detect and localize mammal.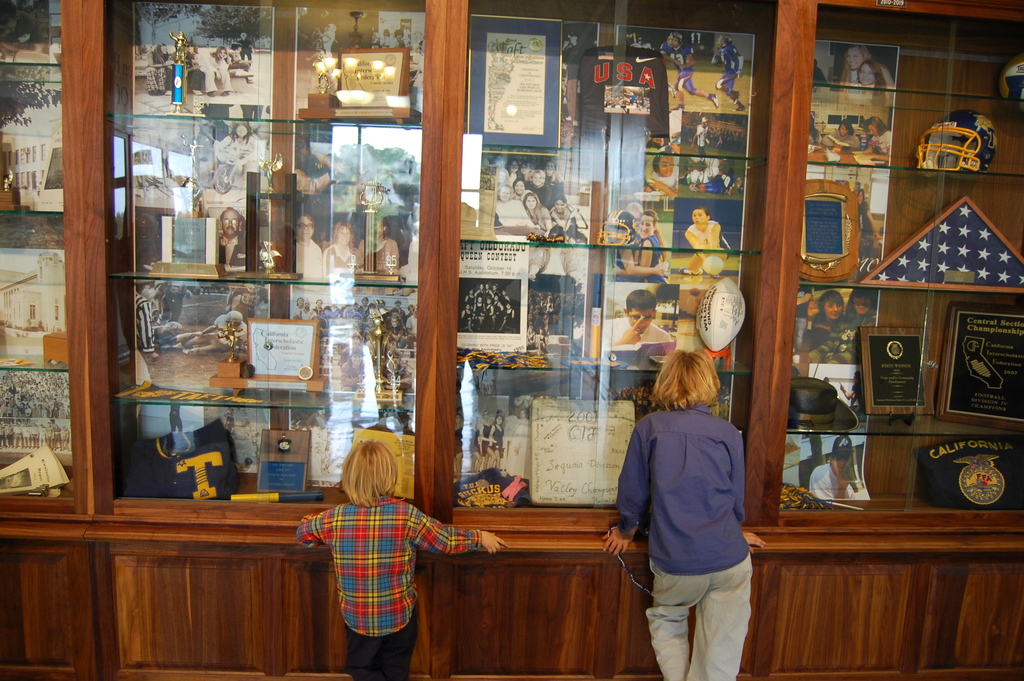
Localized at select_region(292, 293, 420, 351).
